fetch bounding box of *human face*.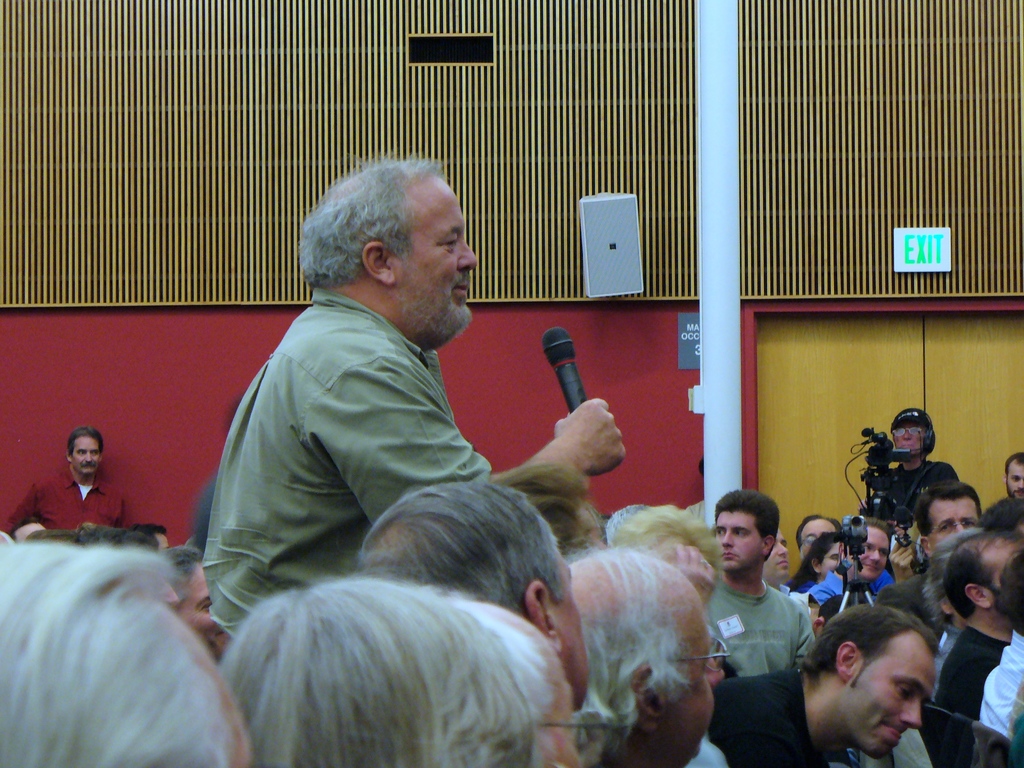
Bbox: x1=713, y1=511, x2=759, y2=568.
